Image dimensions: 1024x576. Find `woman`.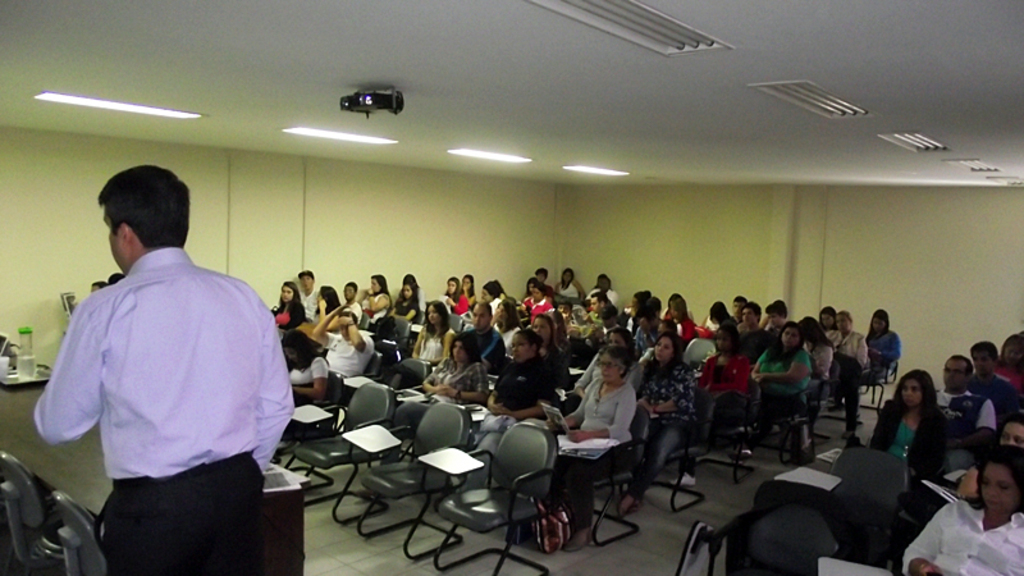
bbox(996, 333, 1023, 398).
